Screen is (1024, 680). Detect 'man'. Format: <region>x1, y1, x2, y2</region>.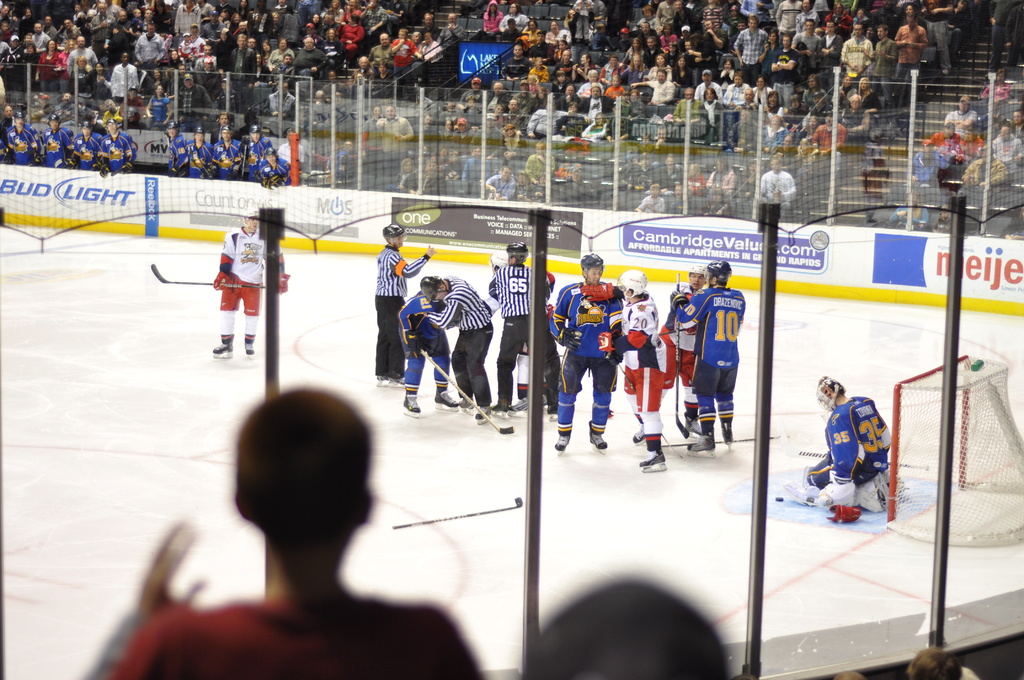
<region>380, 0, 404, 27</region>.
